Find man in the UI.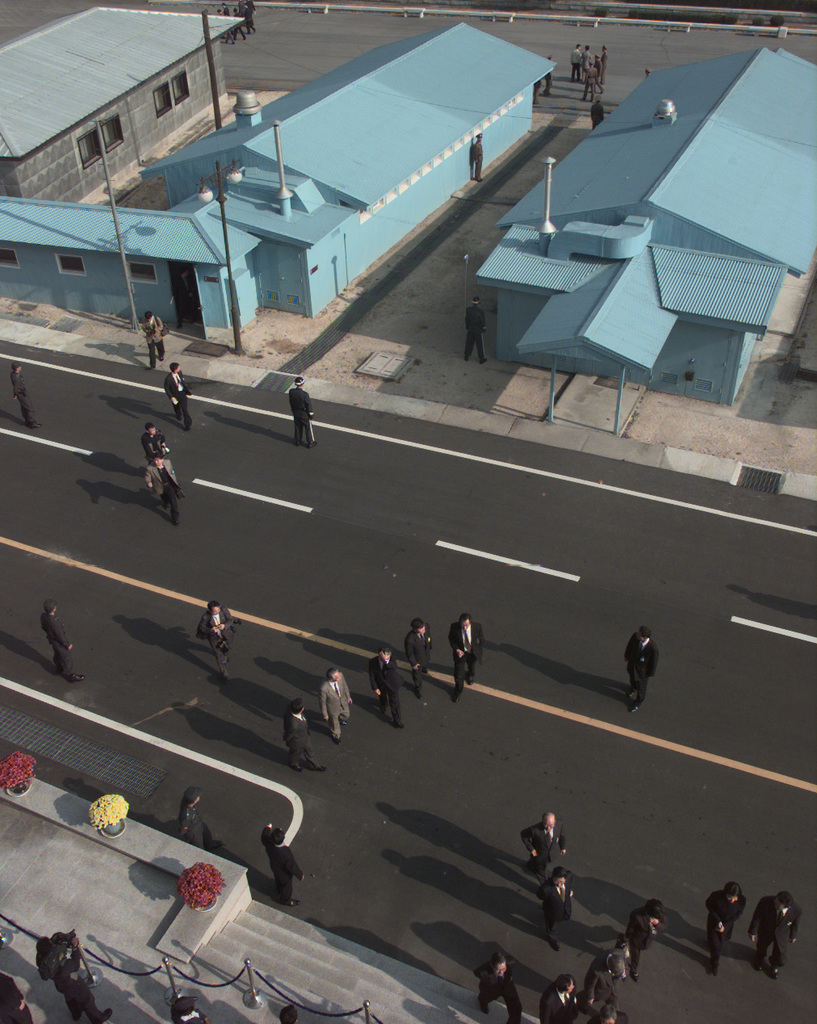
UI element at detection(601, 40, 612, 78).
